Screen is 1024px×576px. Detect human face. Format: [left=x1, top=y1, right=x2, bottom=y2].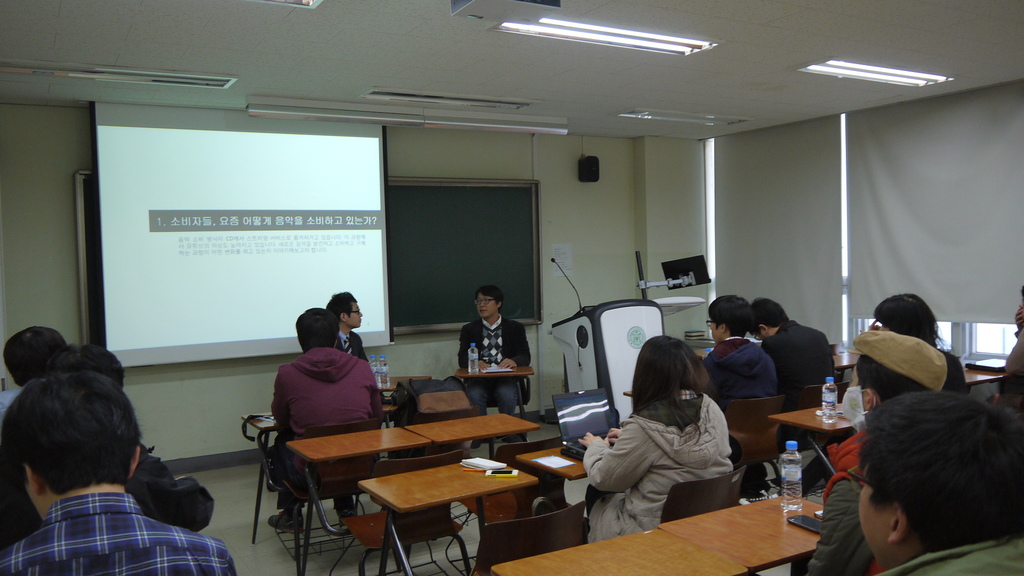
[left=350, top=303, right=360, bottom=326].
